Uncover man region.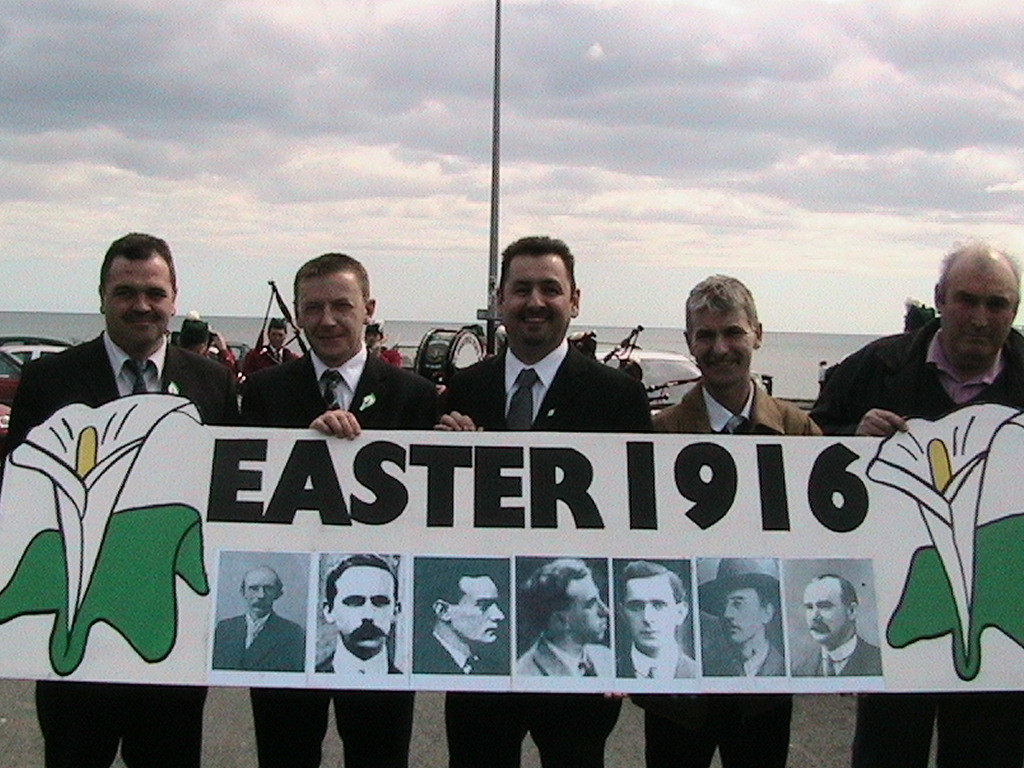
Uncovered: bbox=[805, 239, 1023, 767].
